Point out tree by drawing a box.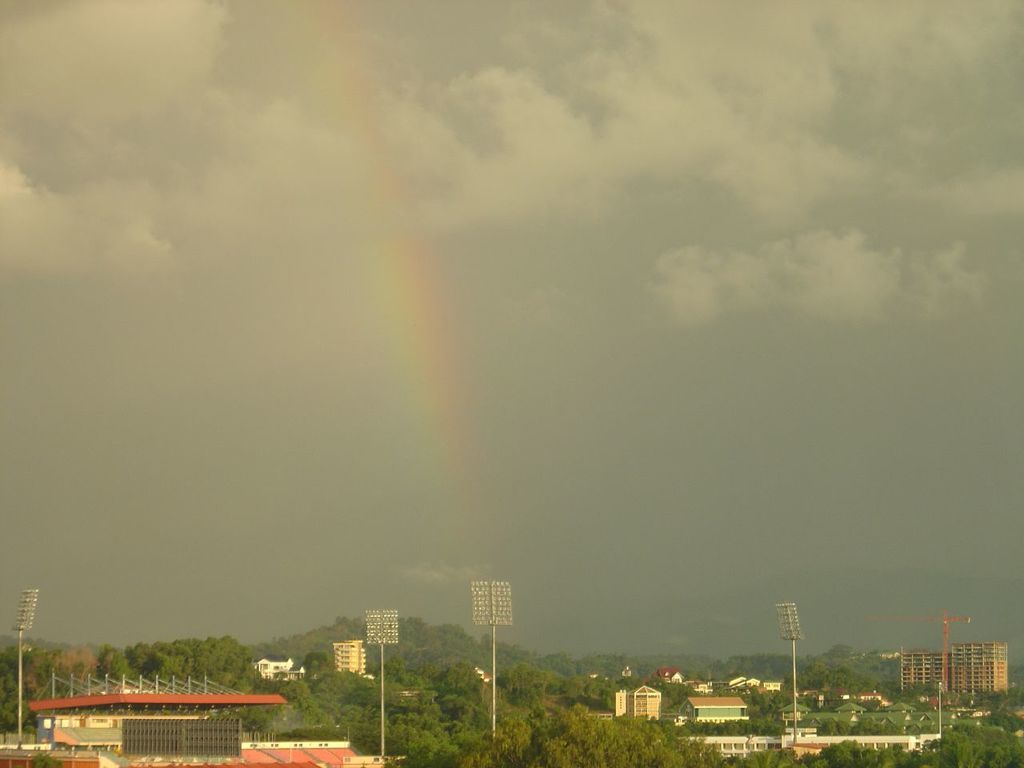
301,650,327,678.
